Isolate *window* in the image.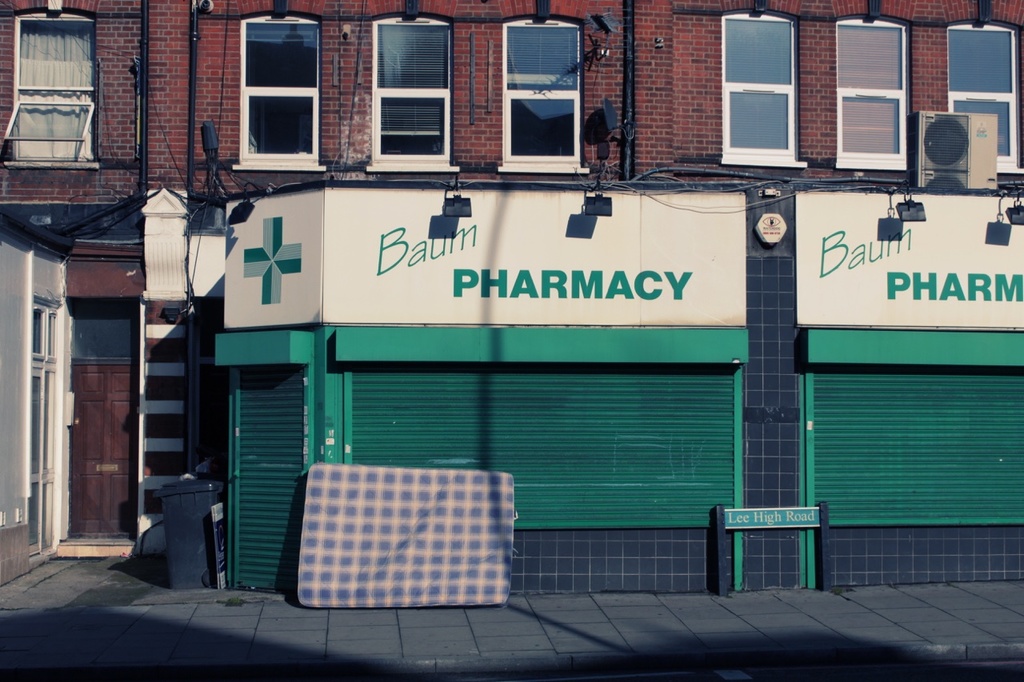
Isolated region: <region>369, 13, 460, 173</region>.
